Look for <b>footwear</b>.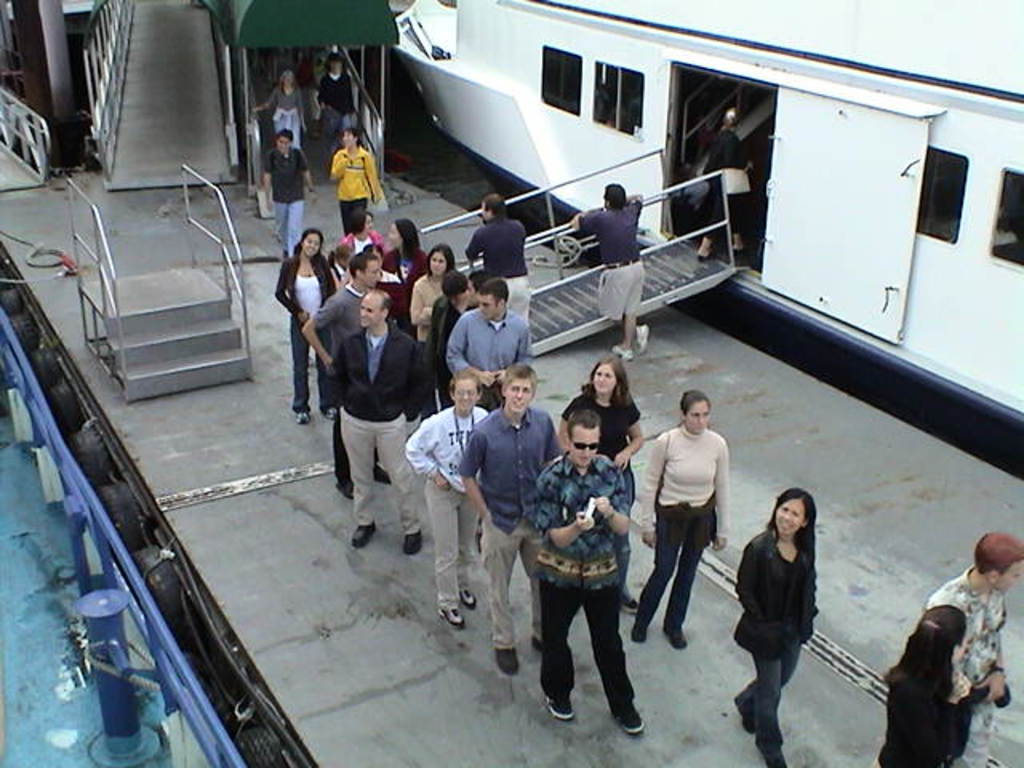
Found: Rect(611, 349, 630, 362).
